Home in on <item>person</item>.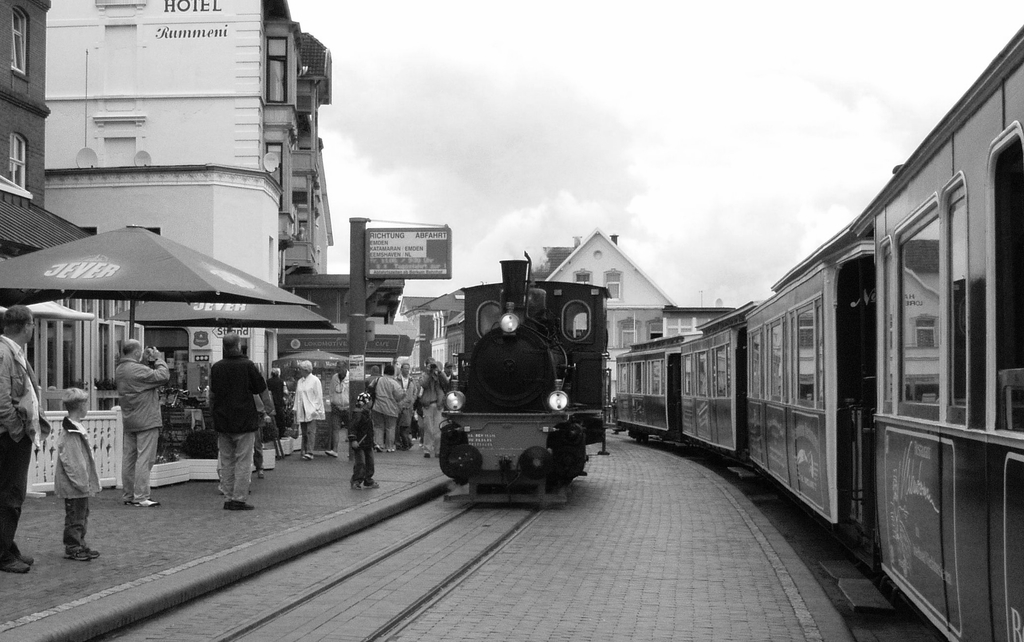
Homed in at <bbox>318, 349, 355, 458</bbox>.
